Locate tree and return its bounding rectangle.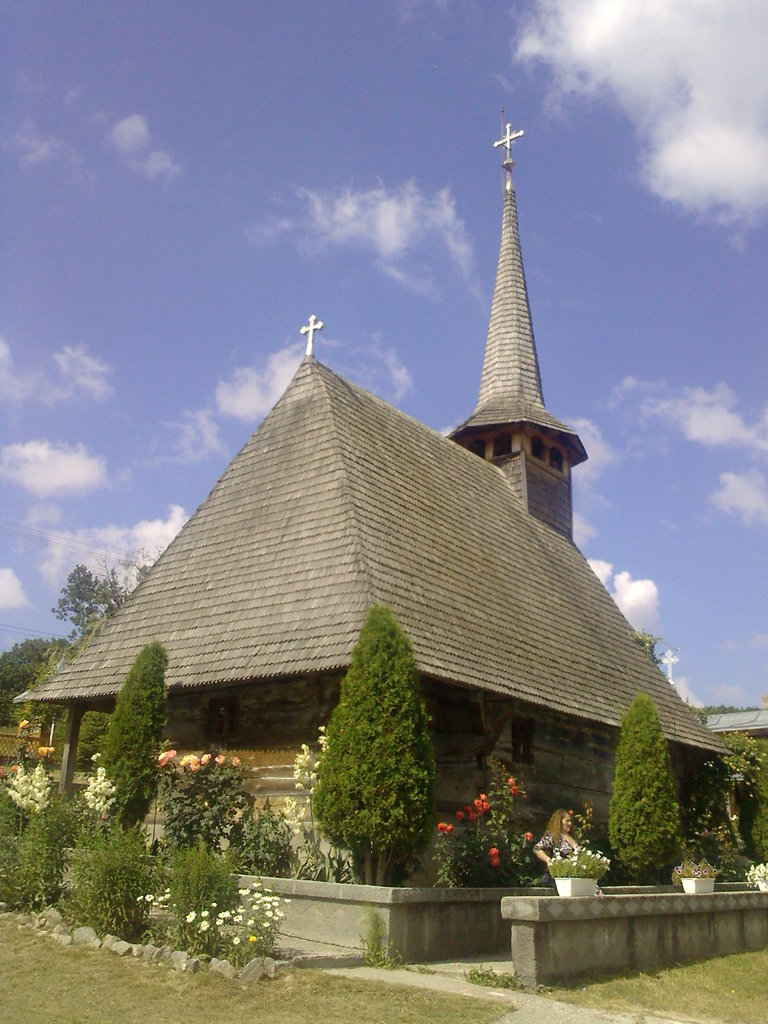
rect(605, 700, 682, 882).
